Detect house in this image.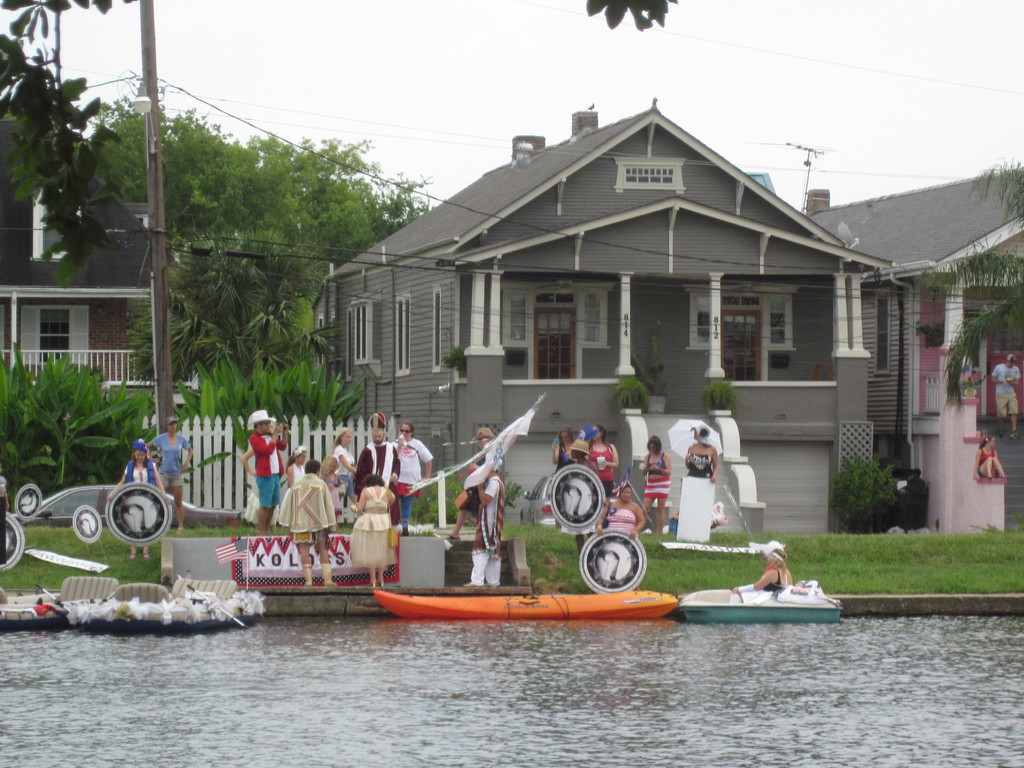
Detection: (0,114,198,433).
